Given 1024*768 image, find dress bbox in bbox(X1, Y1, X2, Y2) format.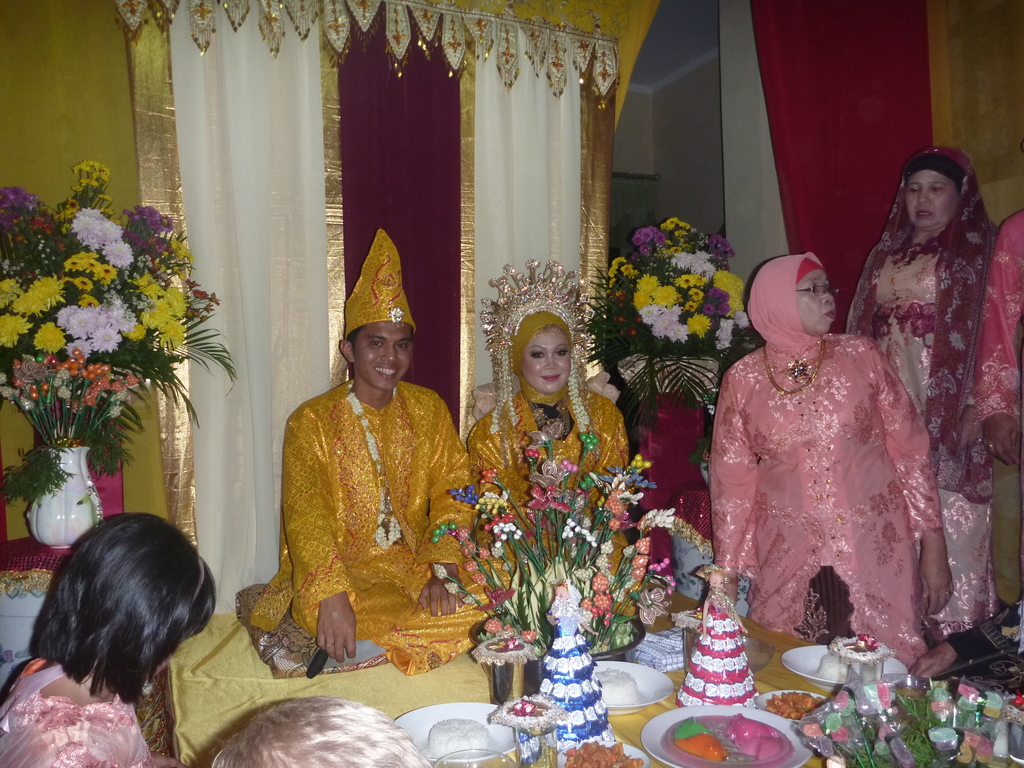
bbox(715, 335, 944, 672).
